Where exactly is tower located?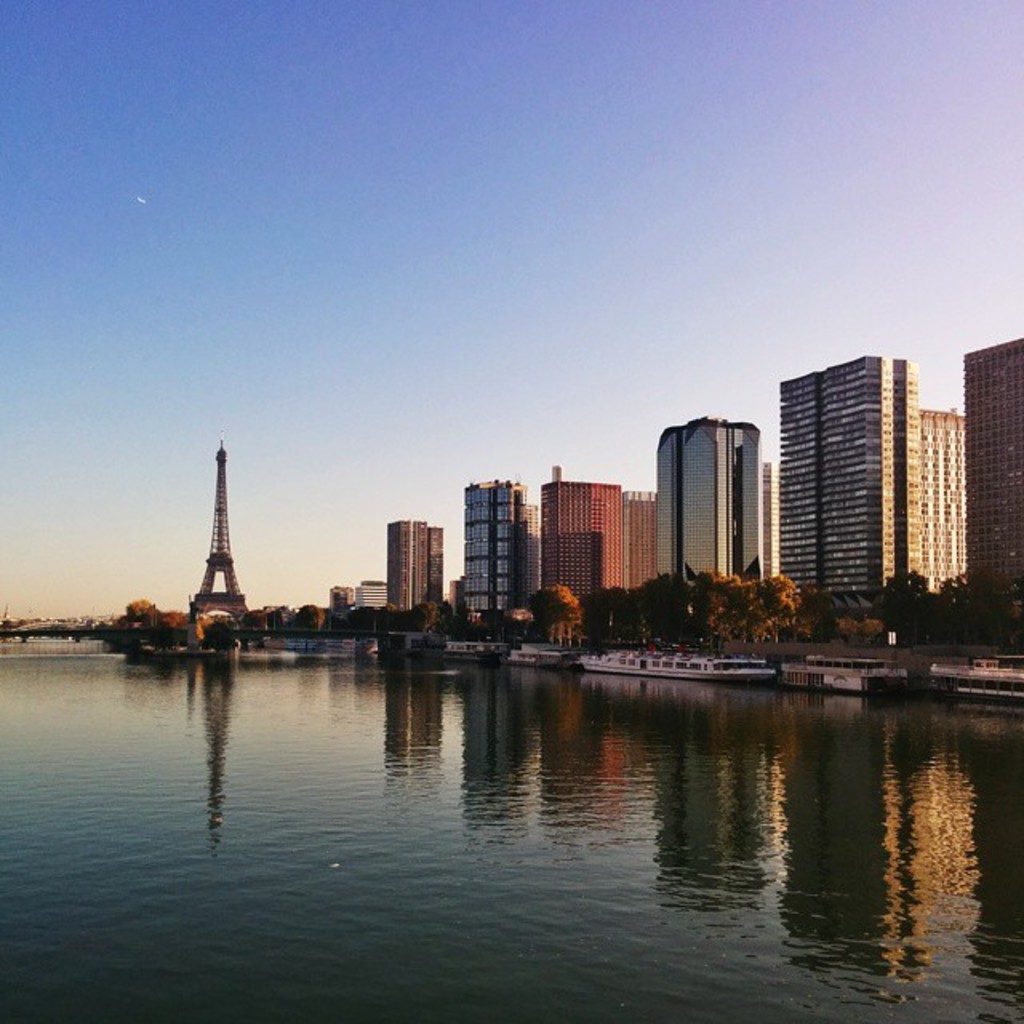
Its bounding box is region(392, 528, 445, 611).
